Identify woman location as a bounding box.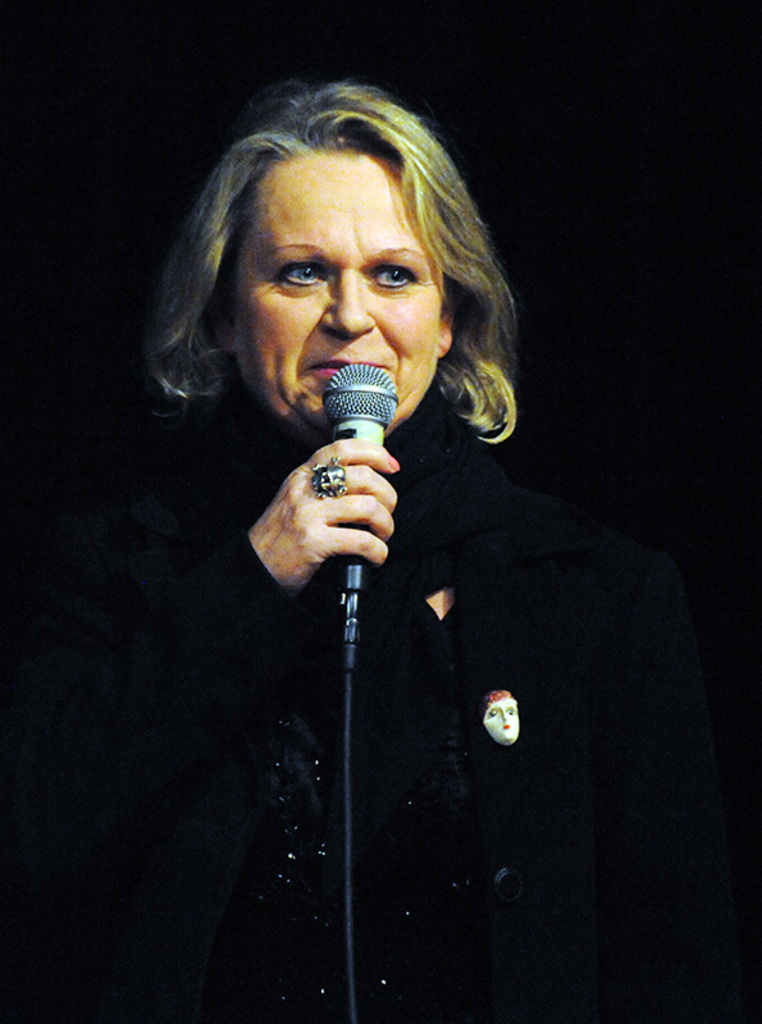
[38,78,658,1023].
